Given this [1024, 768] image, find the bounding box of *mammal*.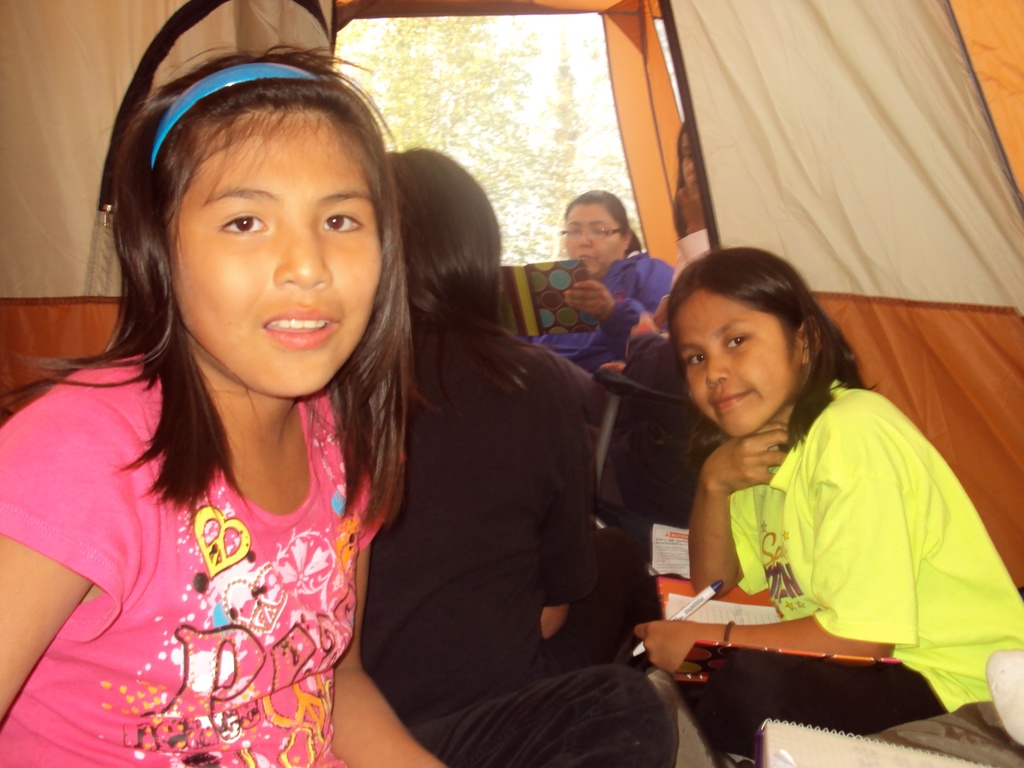
l=349, t=140, r=678, b=767.
